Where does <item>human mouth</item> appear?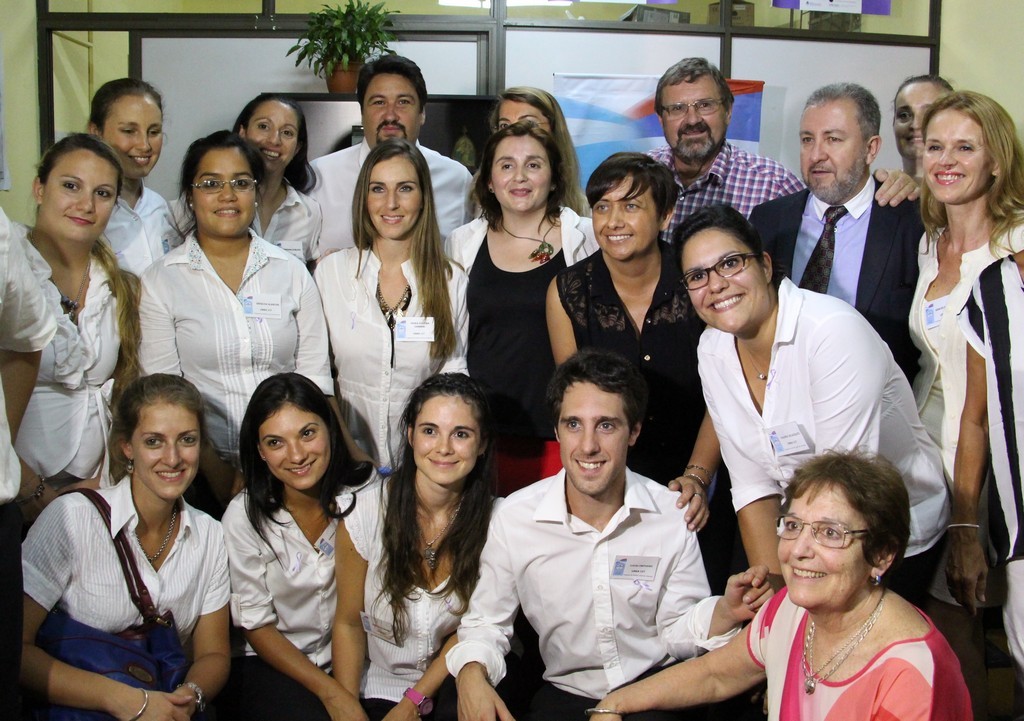
Appears at [787,562,825,583].
